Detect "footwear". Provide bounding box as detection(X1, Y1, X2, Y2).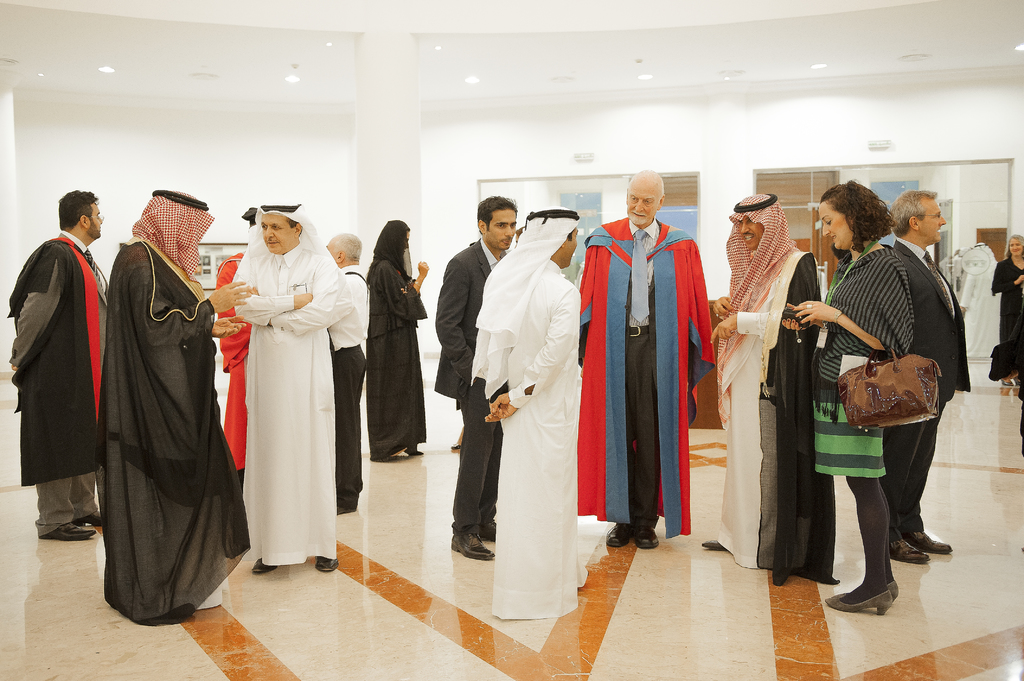
detection(449, 526, 495, 561).
